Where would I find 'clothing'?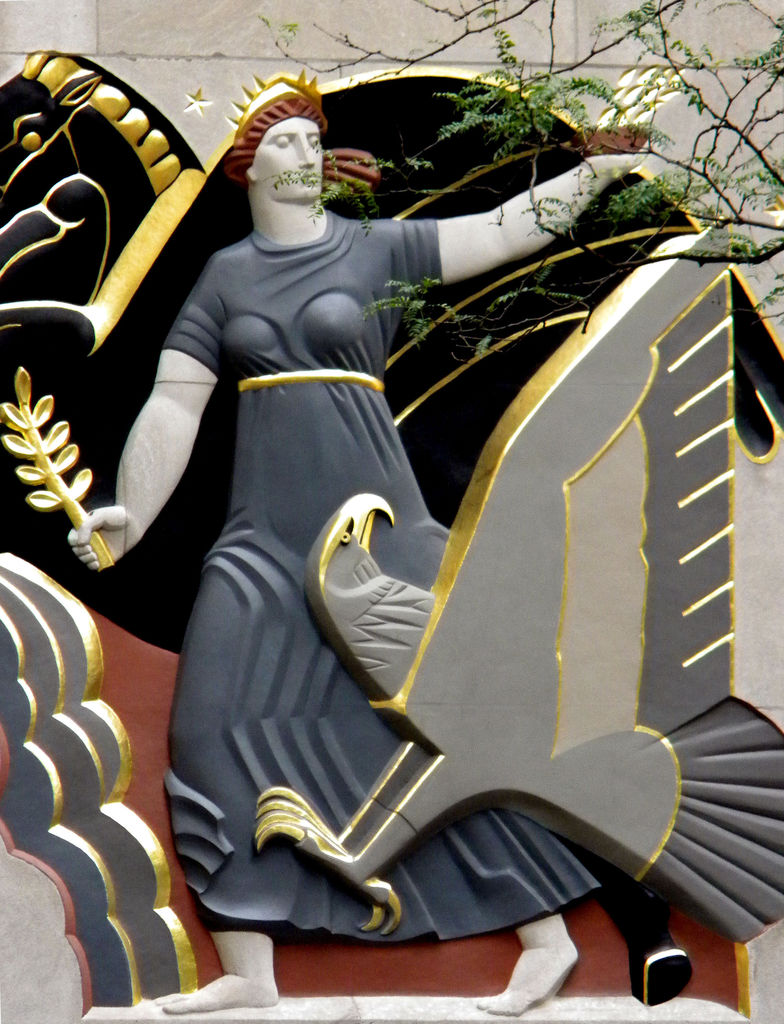
At detection(156, 207, 600, 944).
